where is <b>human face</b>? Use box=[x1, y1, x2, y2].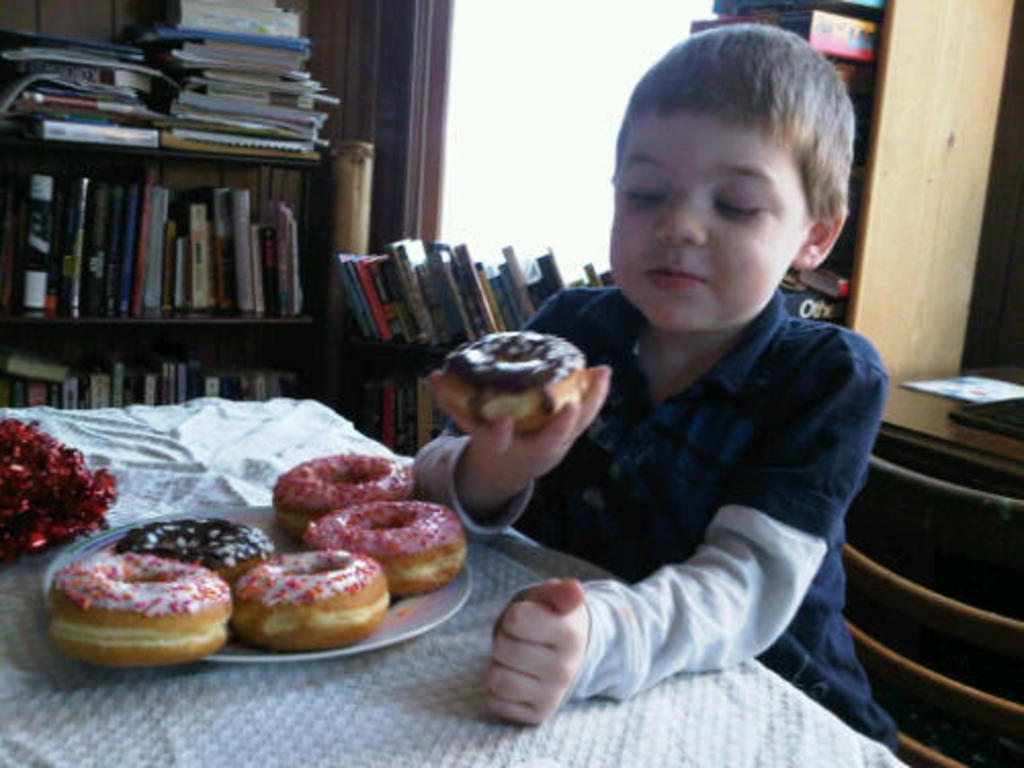
box=[606, 104, 809, 332].
